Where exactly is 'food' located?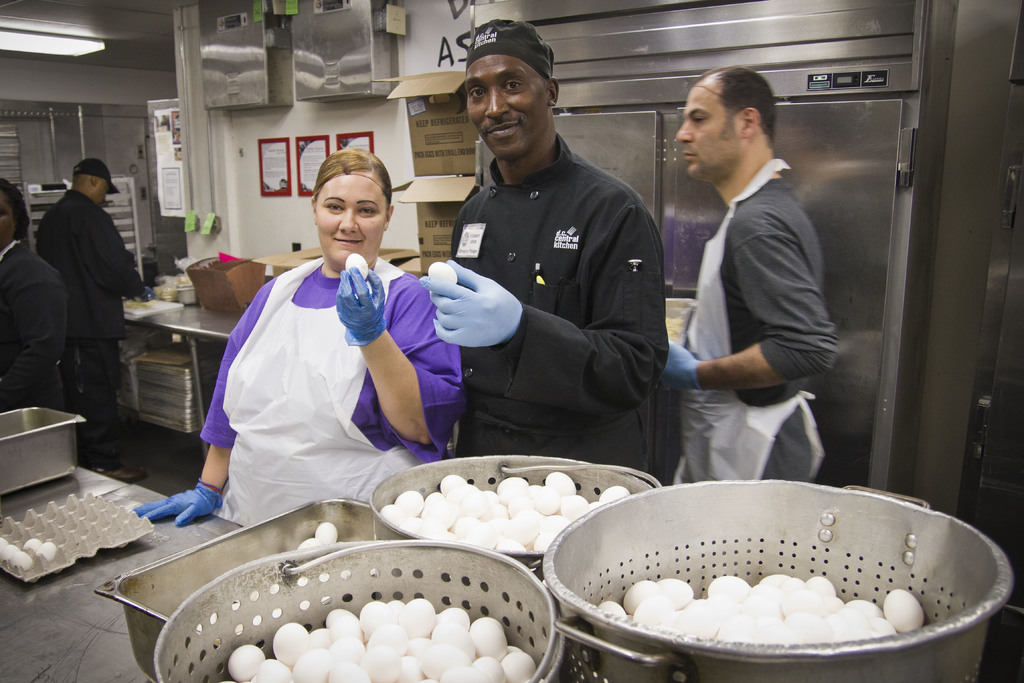
Its bounding box is left=296, top=538, right=324, bottom=549.
